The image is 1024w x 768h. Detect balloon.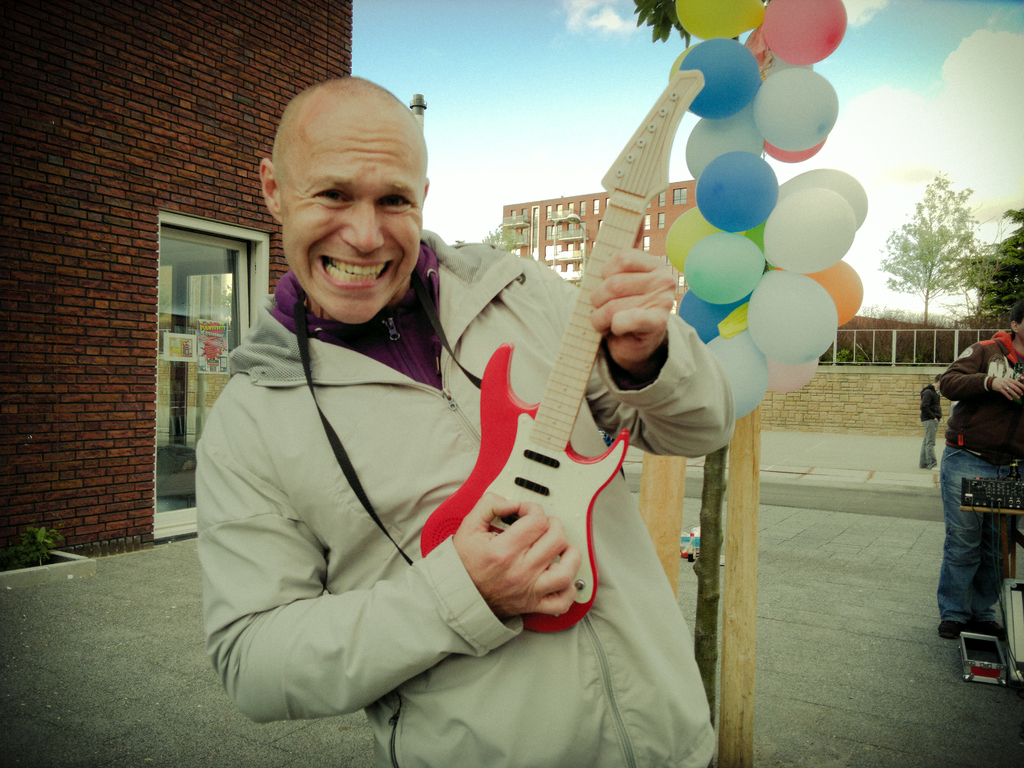
Detection: left=676, top=282, right=755, bottom=346.
